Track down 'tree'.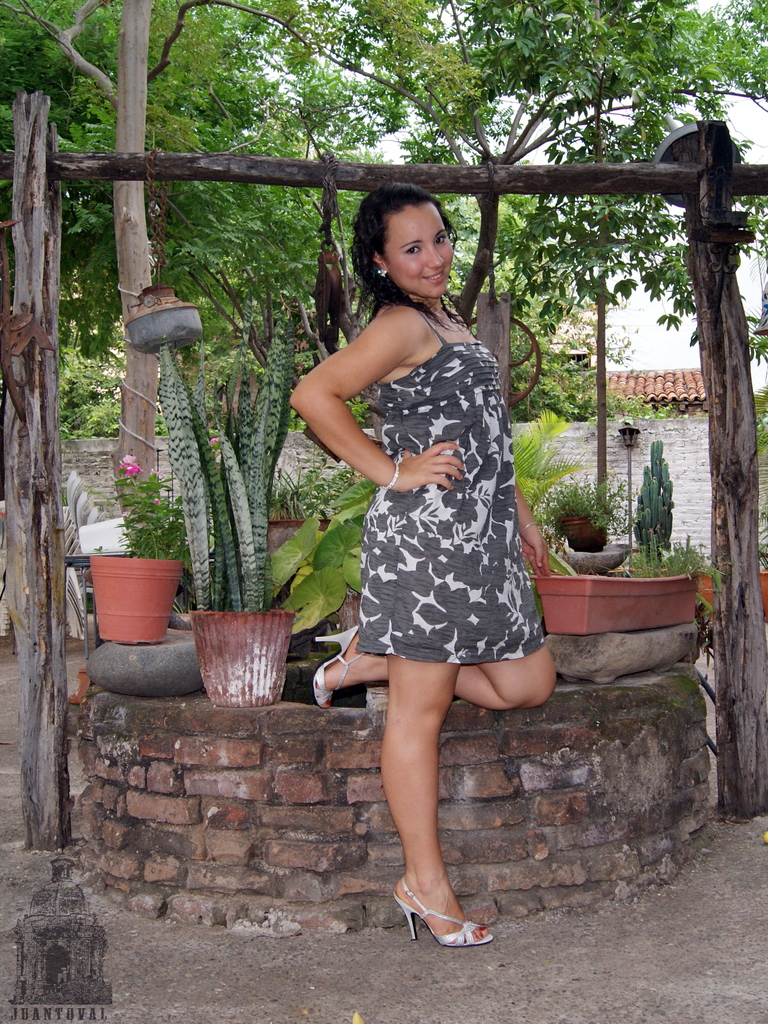
Tracked to left=0, top=0, right=767, bottom=501.
